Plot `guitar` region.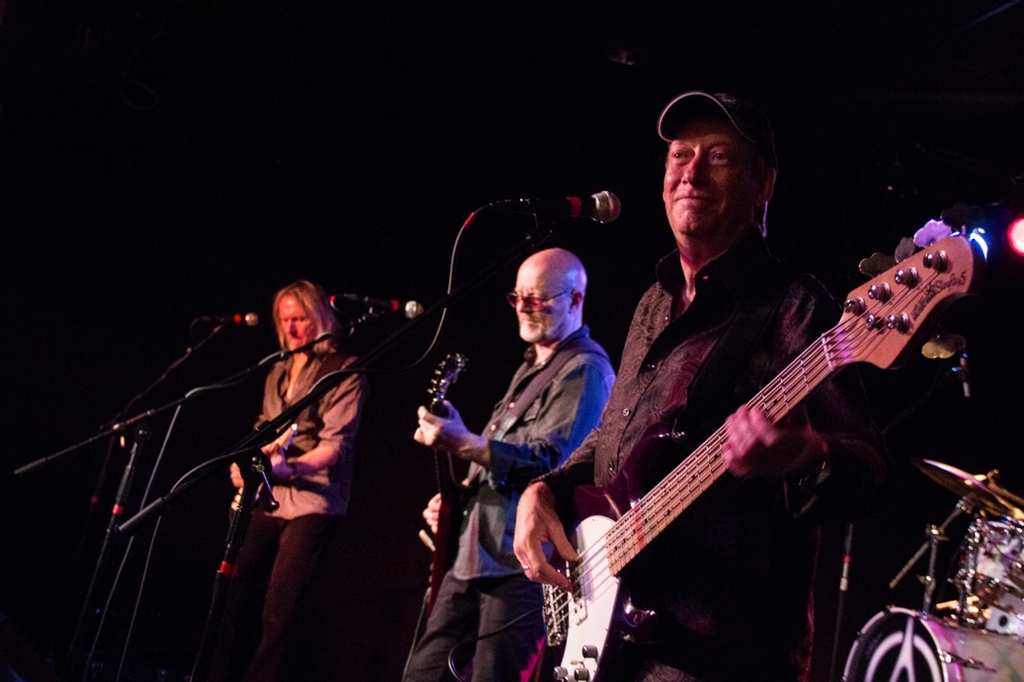
Plotted at BBox(425, 348, 479, 582).
